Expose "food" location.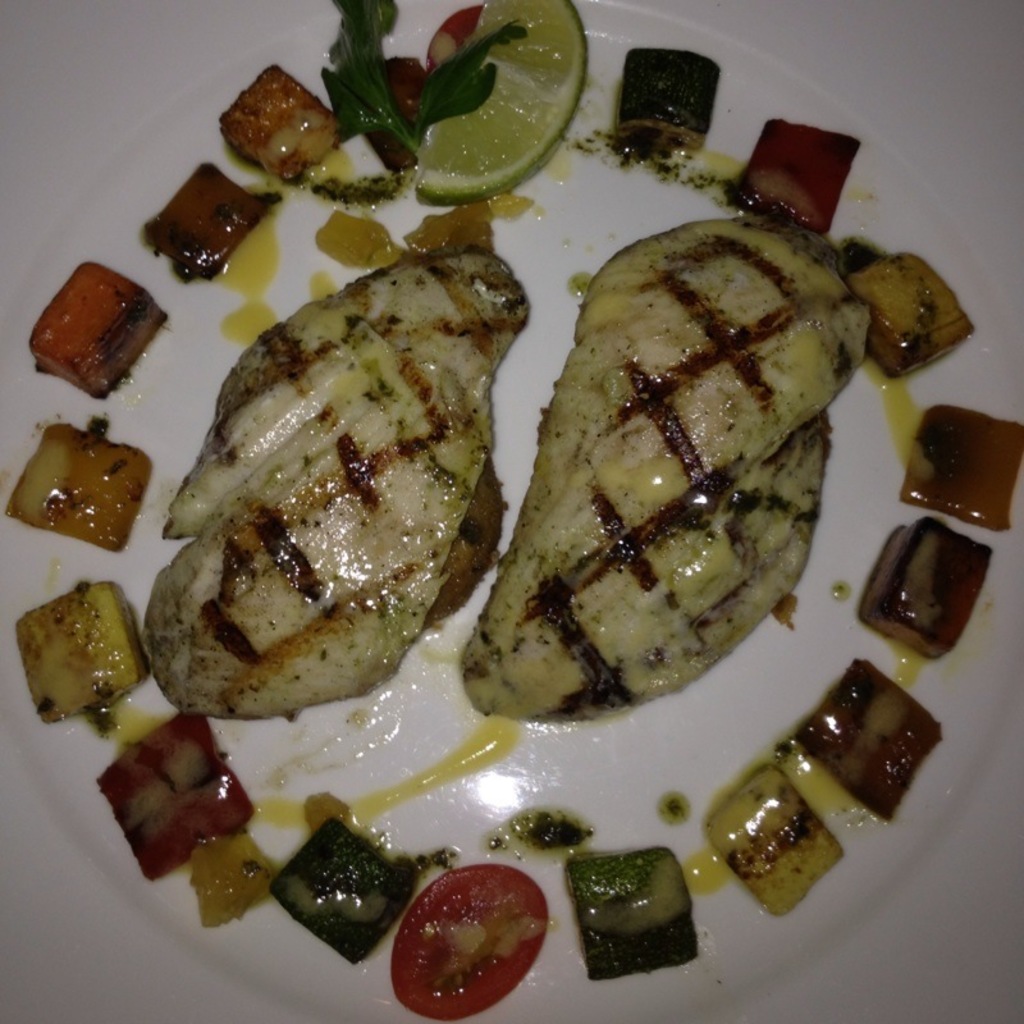
Exposed at select_region(412, 0, 591, 206).
